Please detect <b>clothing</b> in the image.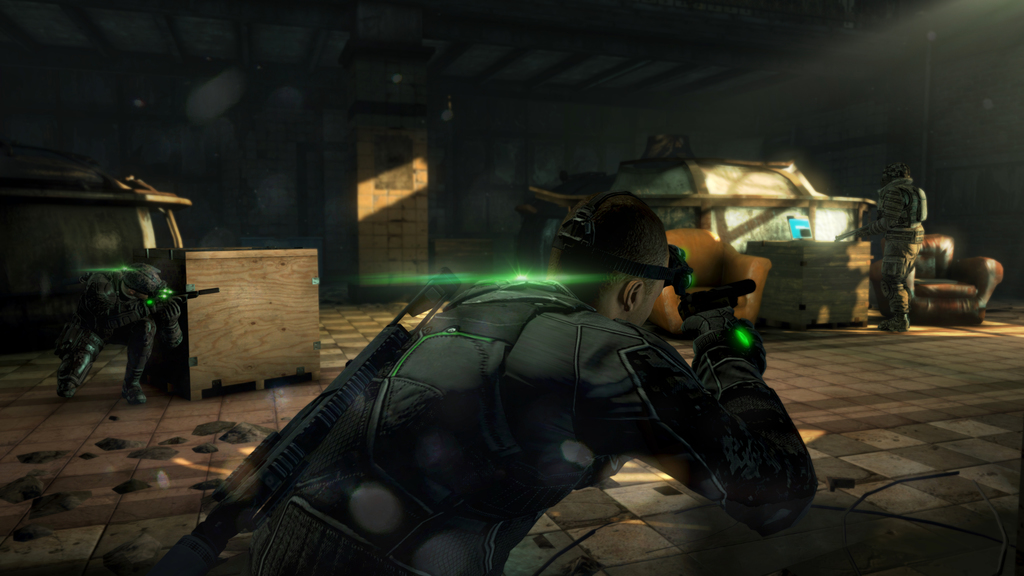
(129,277,813,575).
